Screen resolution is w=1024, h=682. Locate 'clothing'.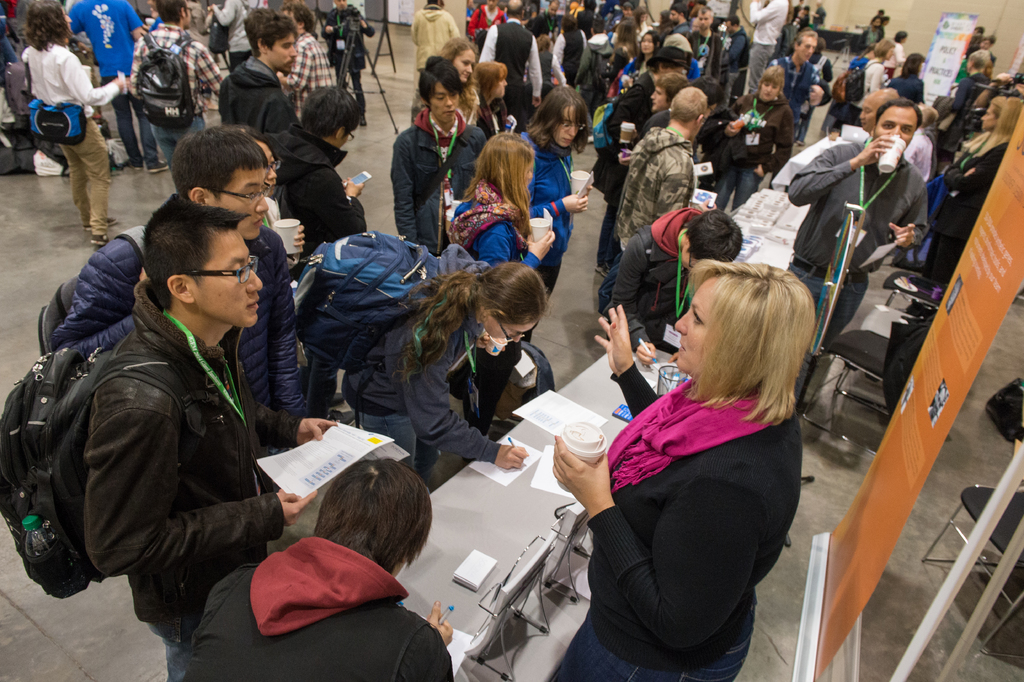
locate(408, 10, 456, 99).
